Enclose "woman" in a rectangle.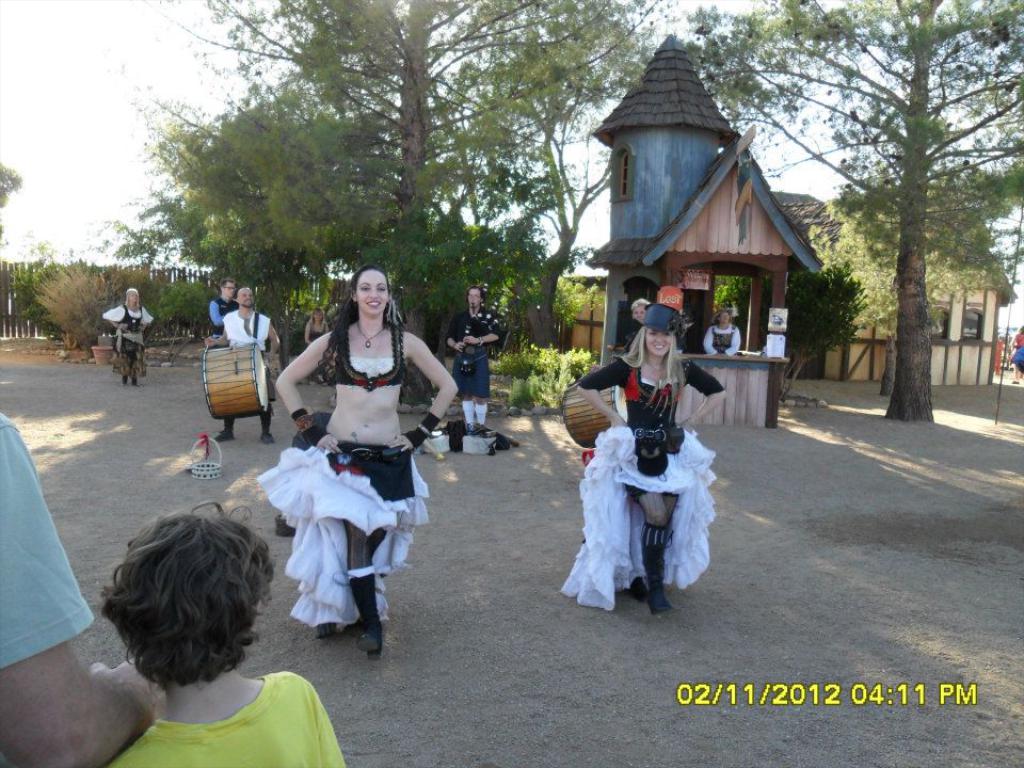
[x1=705, y1=306, x2=741, y2=352].
